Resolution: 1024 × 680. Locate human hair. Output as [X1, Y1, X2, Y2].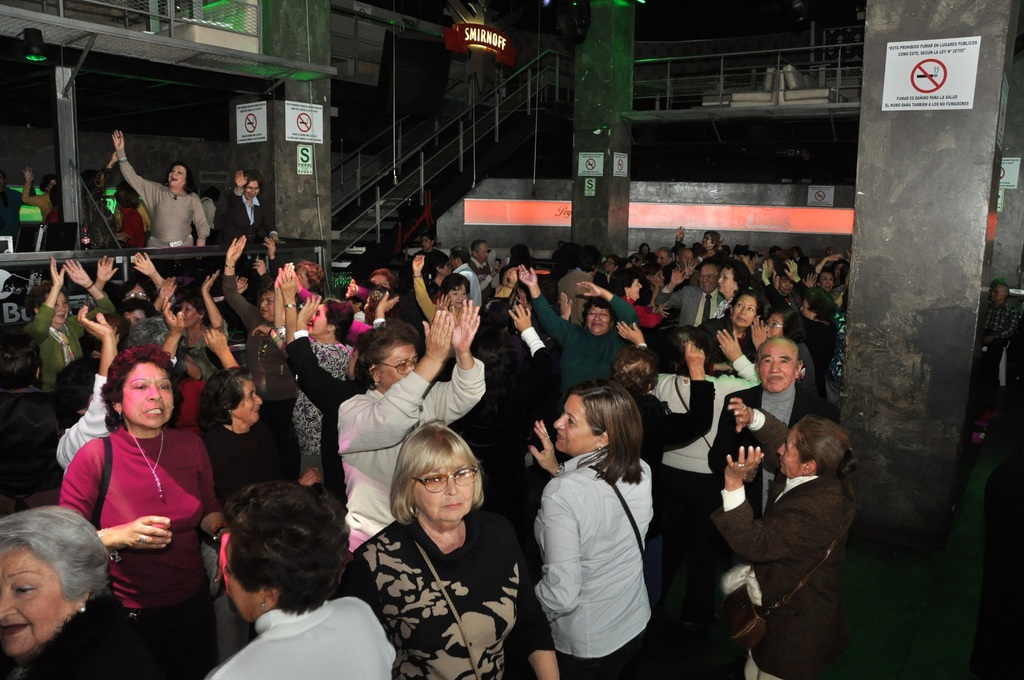
[572, 245, 602, 273].
